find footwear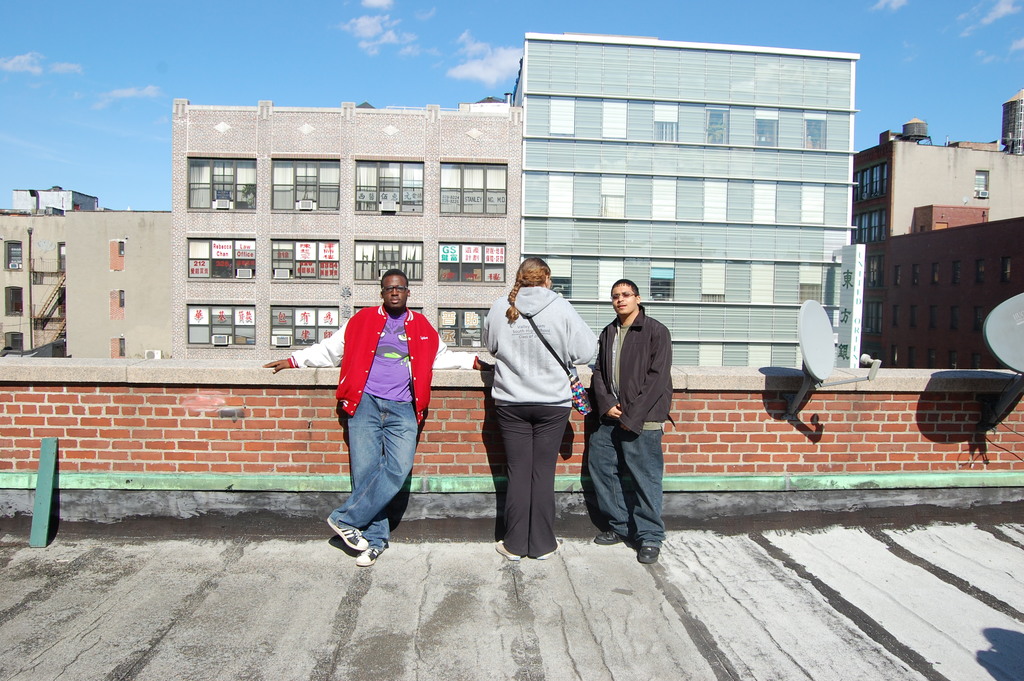
x1=596, y1=529, x2=628, y2=543
